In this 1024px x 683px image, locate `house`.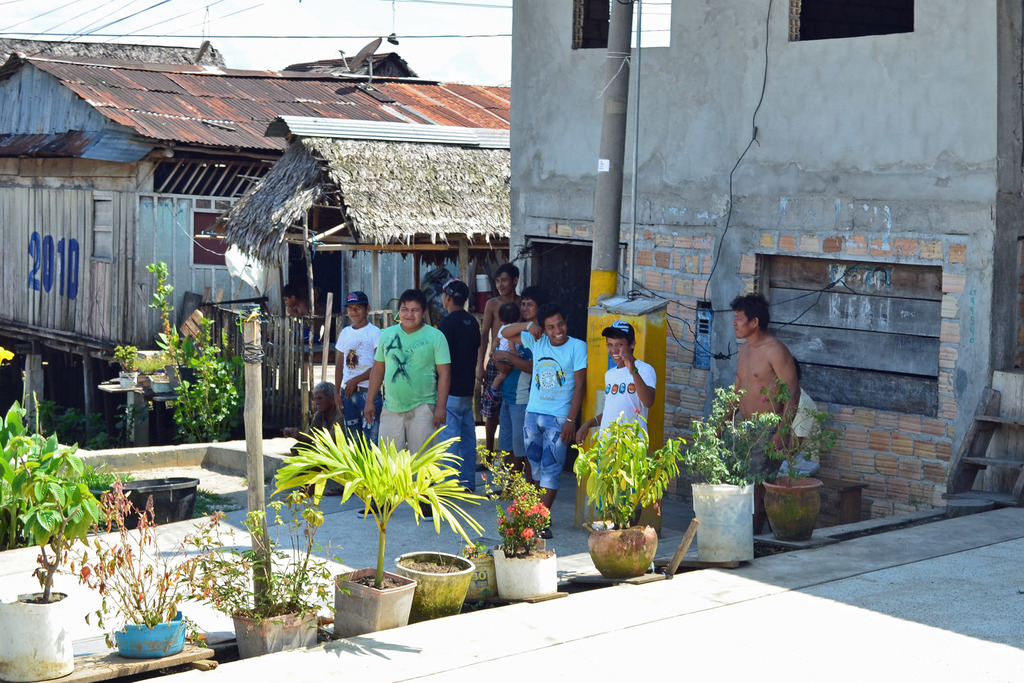
Bounding box: 0, 53, 513, 450.
